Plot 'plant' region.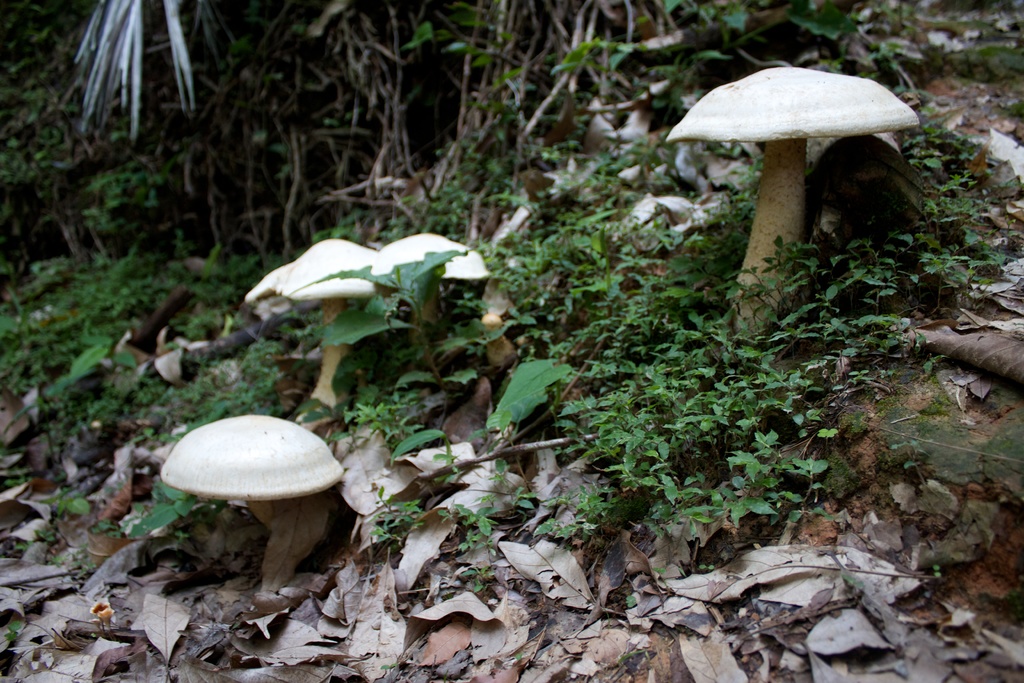
Plotted at rect(841, 572, 865, 596).
